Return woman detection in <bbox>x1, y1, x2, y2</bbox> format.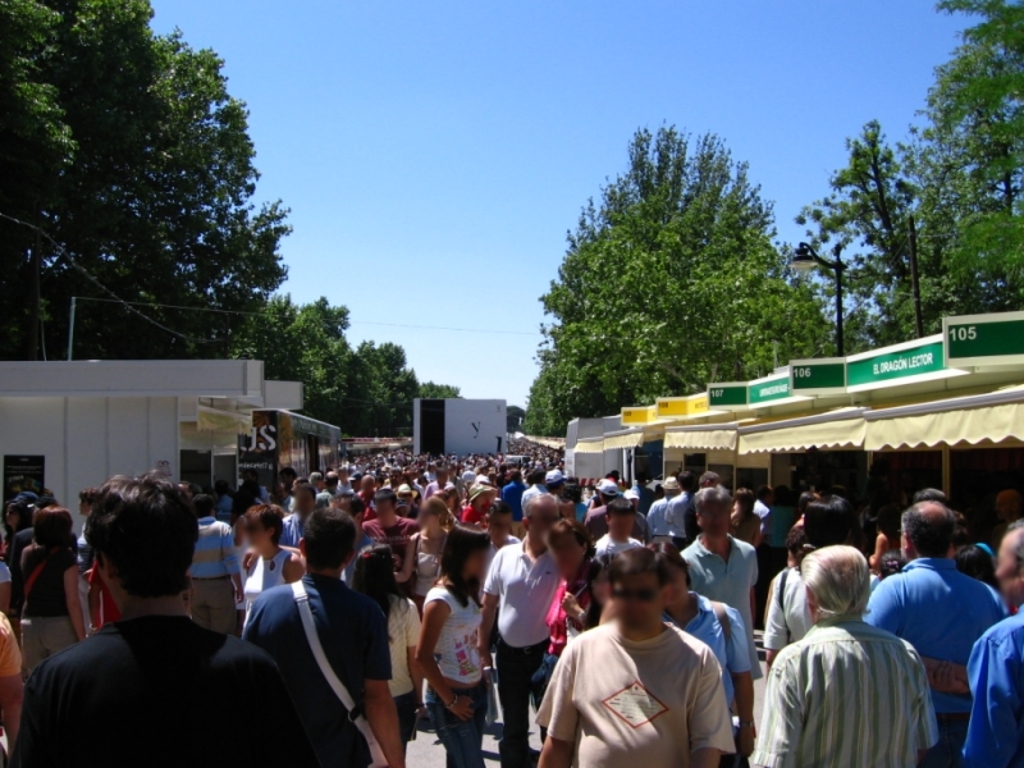
<bbox>232, 498, 307, 640</bbox>.
